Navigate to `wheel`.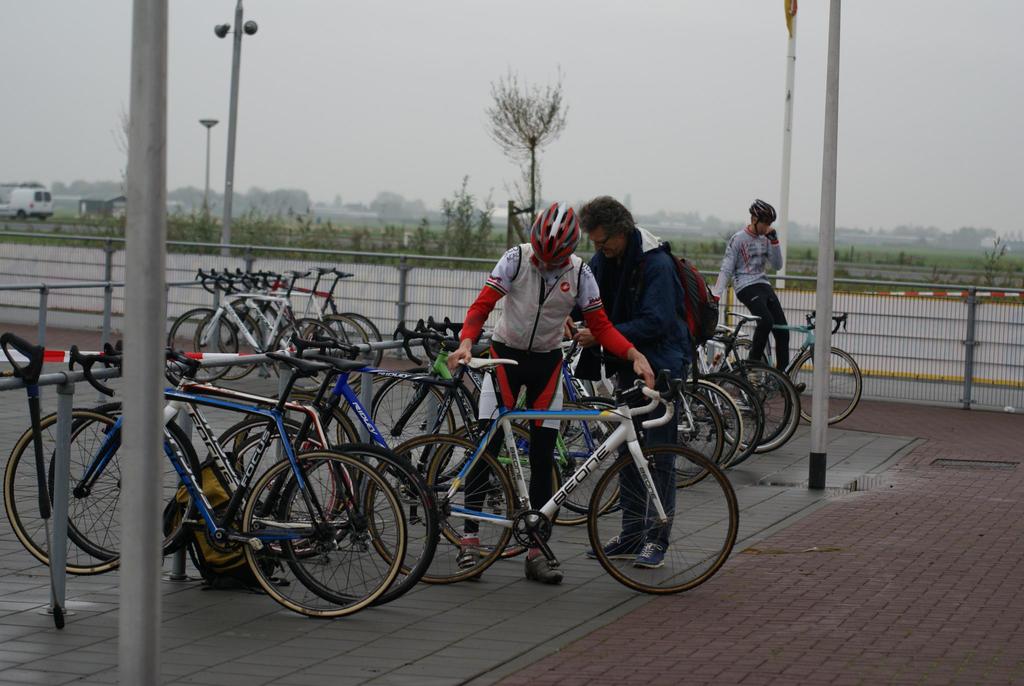
Navigation target: 584, 436, 741, 595.
